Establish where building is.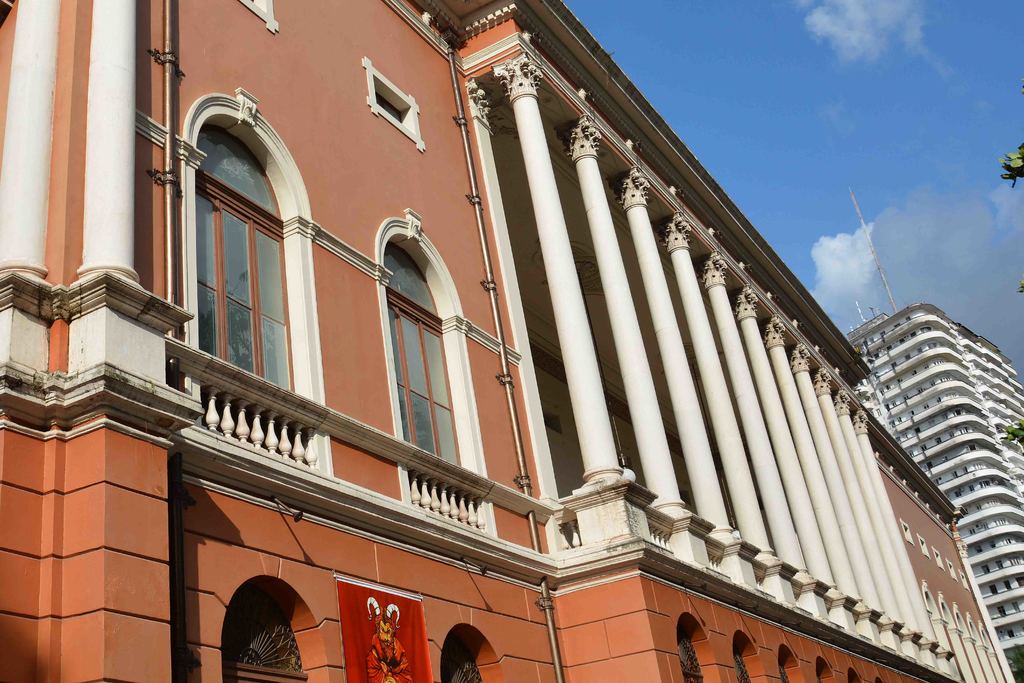
Established at <box>835,301,1023,675</box>.
